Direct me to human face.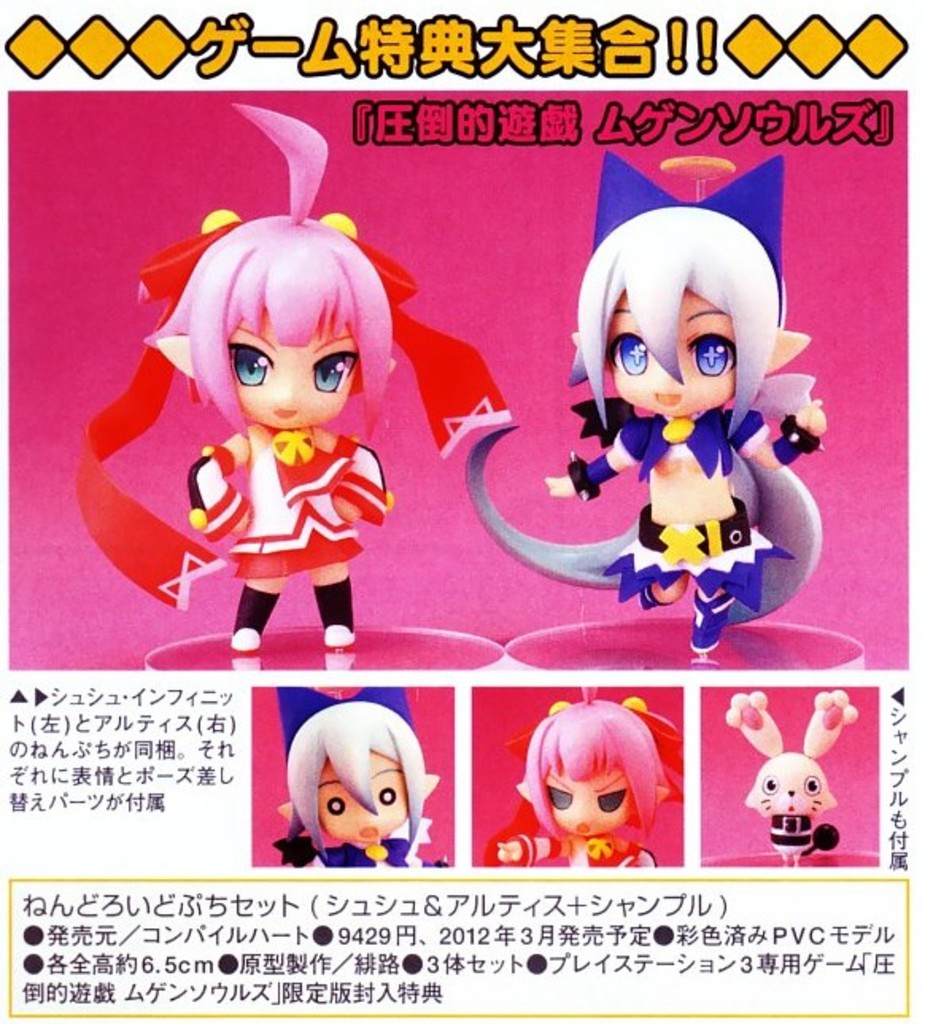
Direction: pyautogui.locateOnScreen(612, 286, 737, 421).
